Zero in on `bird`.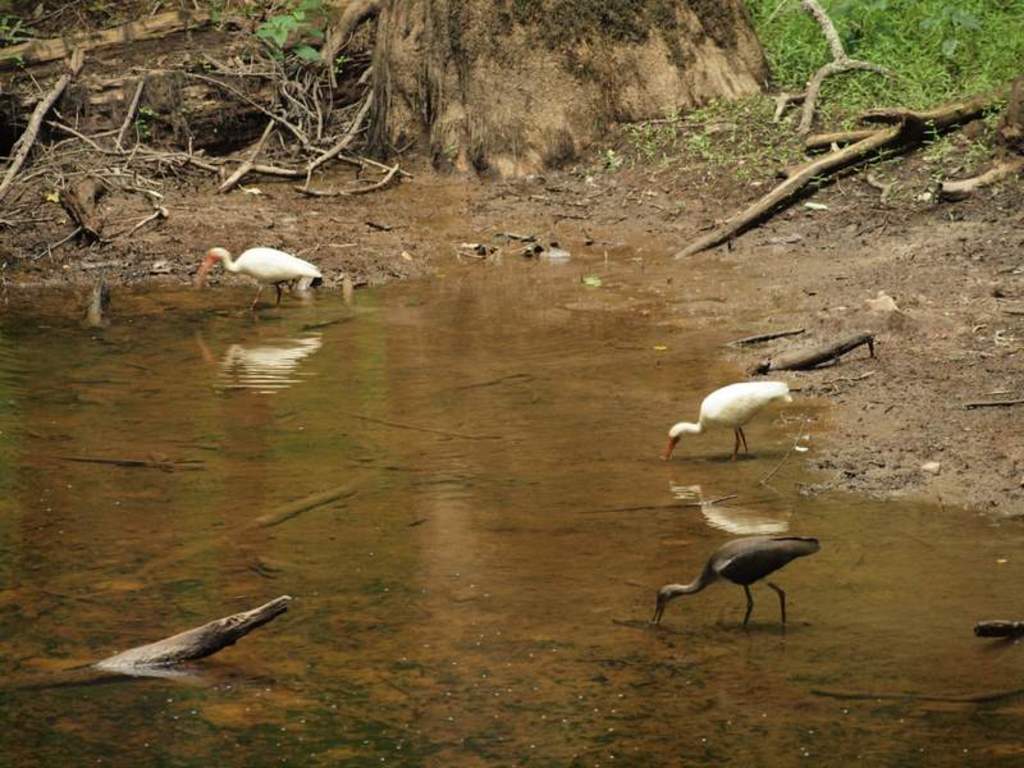
Zeroed in: box=[658, 384, 799, 465].
